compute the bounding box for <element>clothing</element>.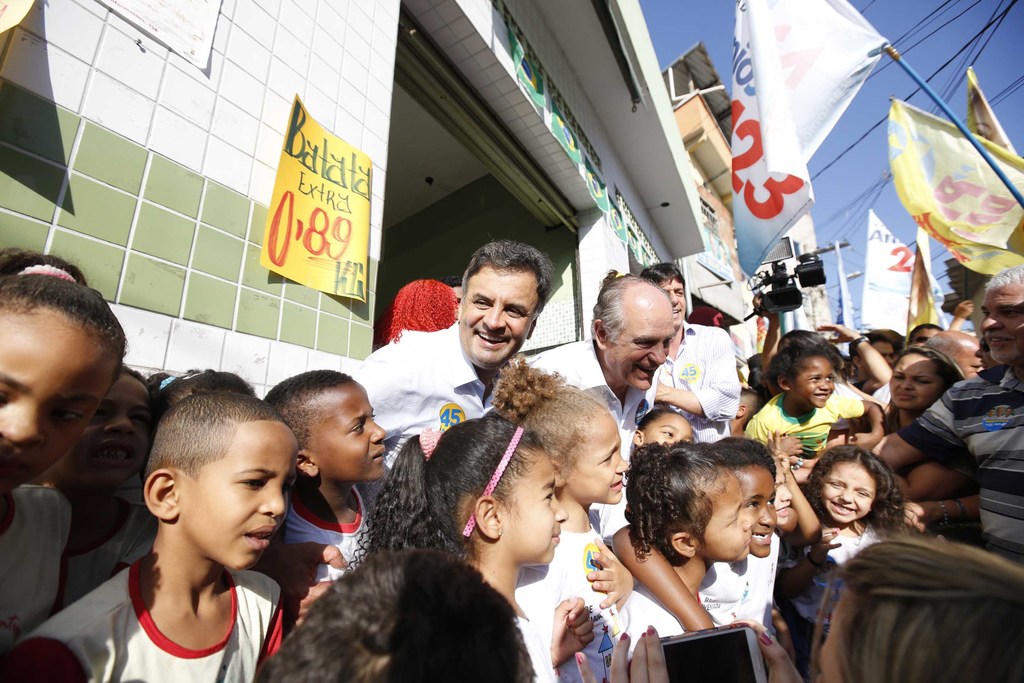
select_region(85, 553, 290, 672).
